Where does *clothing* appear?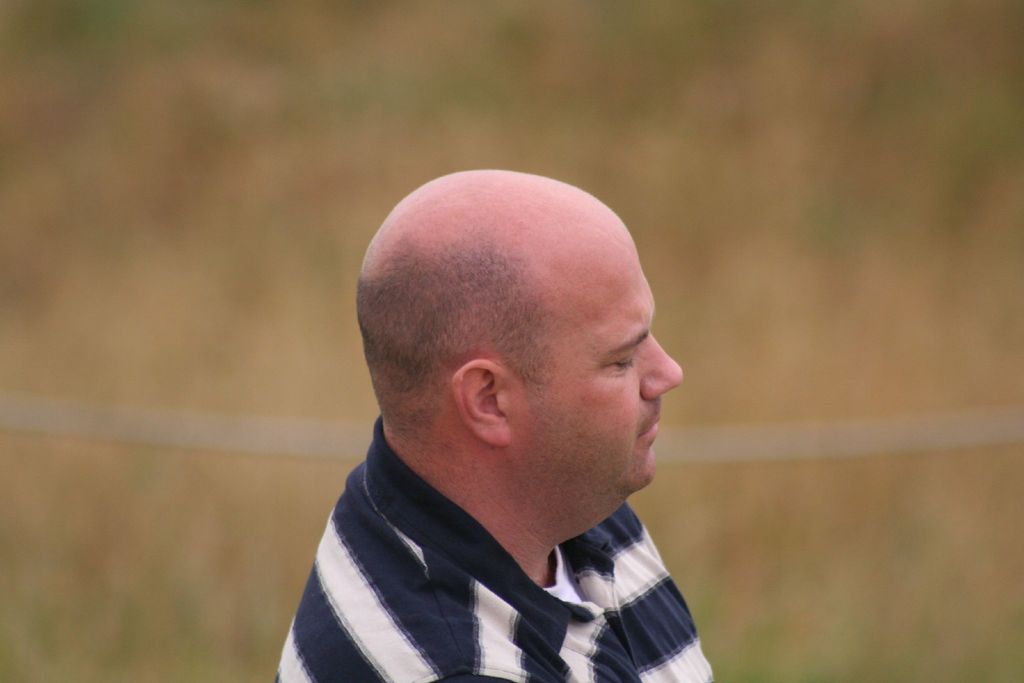
Appears at l=254, t=421, r=744, b=669.
